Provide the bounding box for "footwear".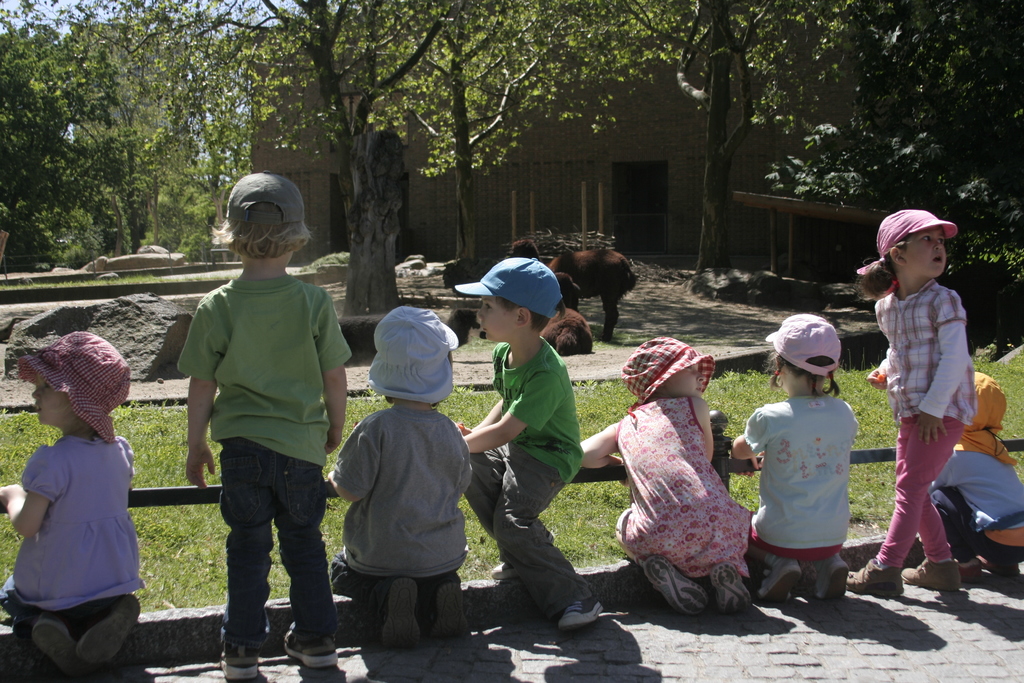
488/557/552/579.
